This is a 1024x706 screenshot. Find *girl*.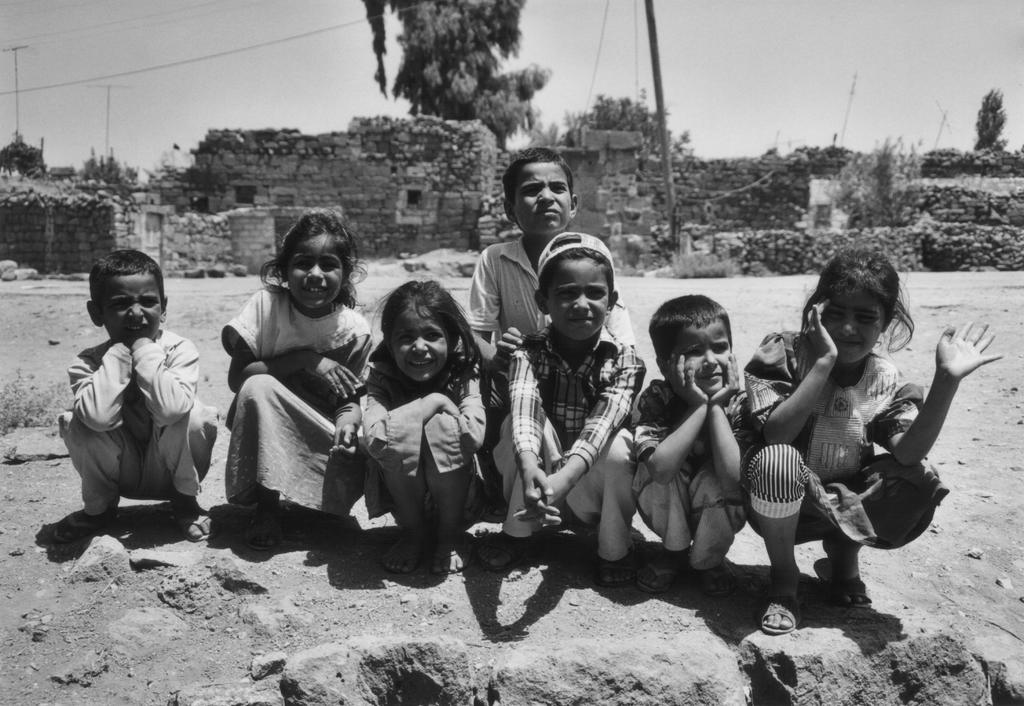
Bounding box: (left=749, top=252, right=996, bottom=632).
